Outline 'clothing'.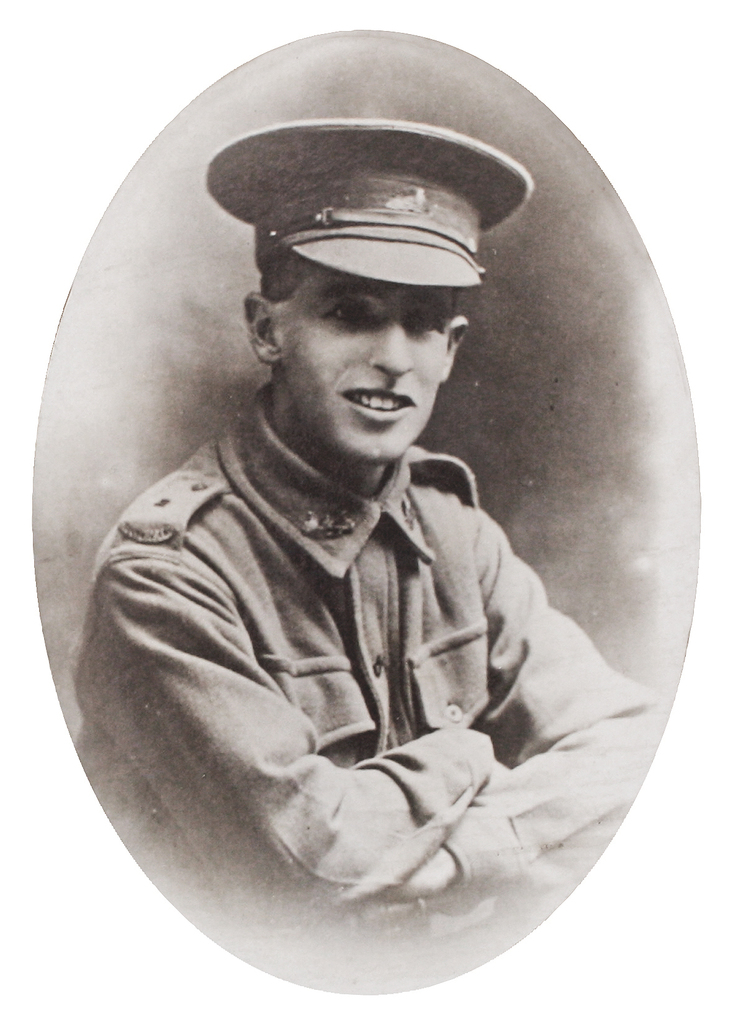
Outline: region(79, 385, 645, 946).
